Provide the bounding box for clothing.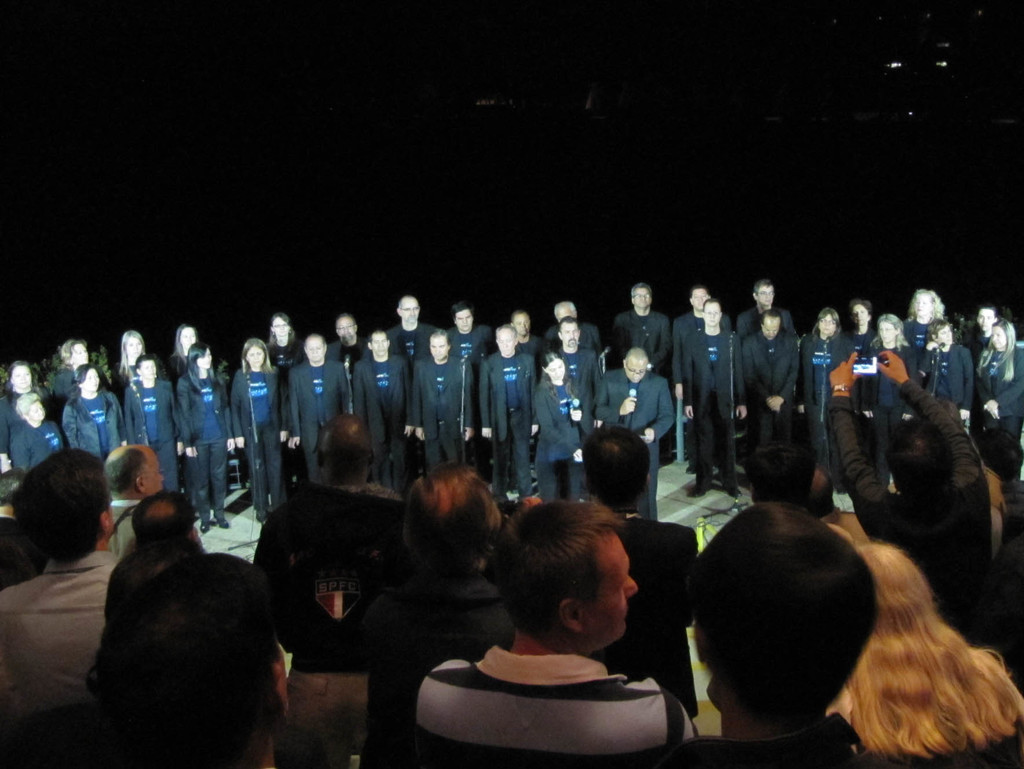
pyautogui.locateOnScreen(113, 358, 141, 393).
